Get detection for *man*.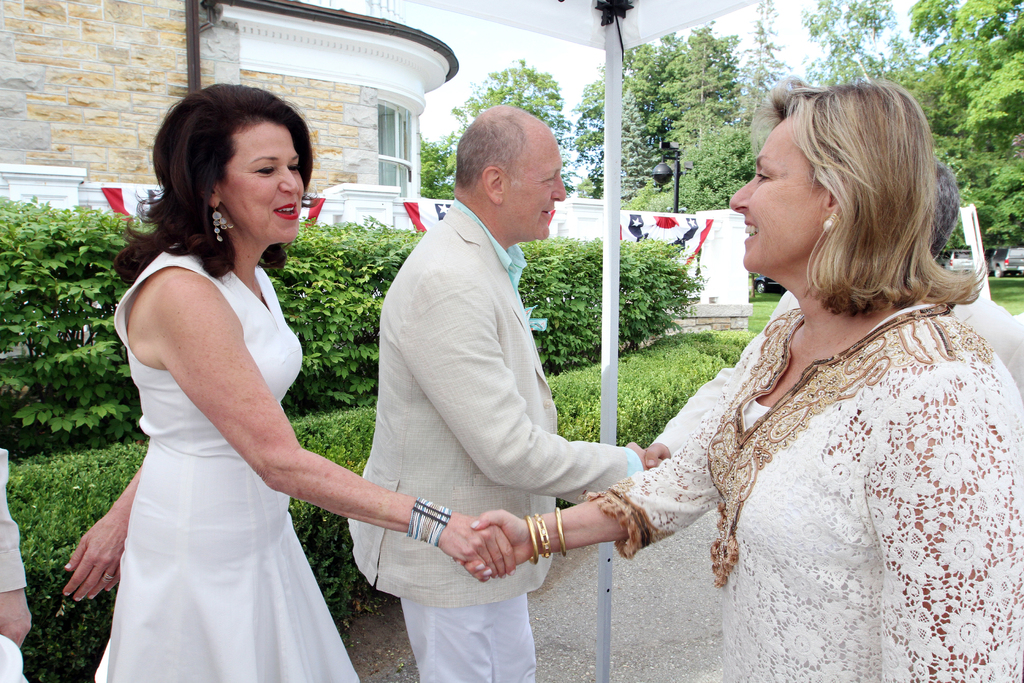
Detection: (355, 110, 652, 657).
